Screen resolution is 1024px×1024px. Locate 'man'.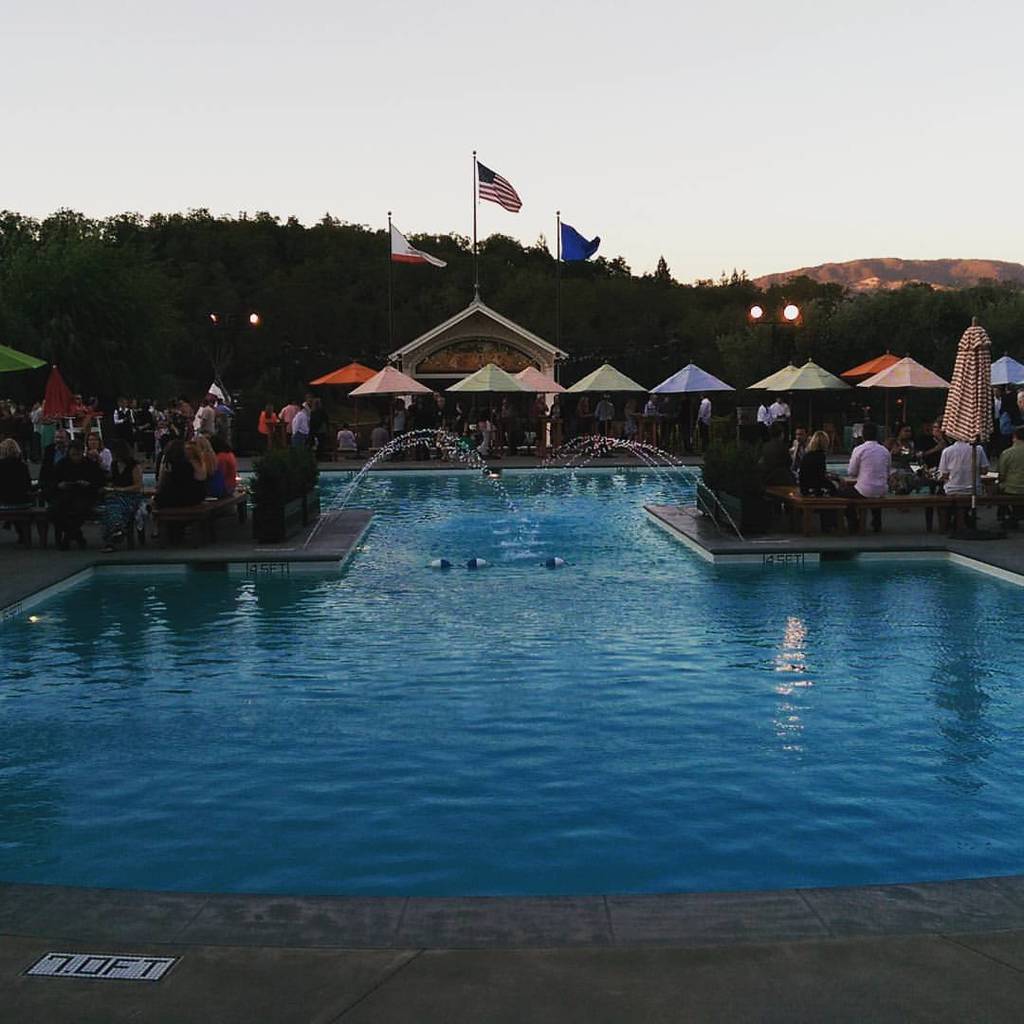
BBox(659, 395, 677, 455).
